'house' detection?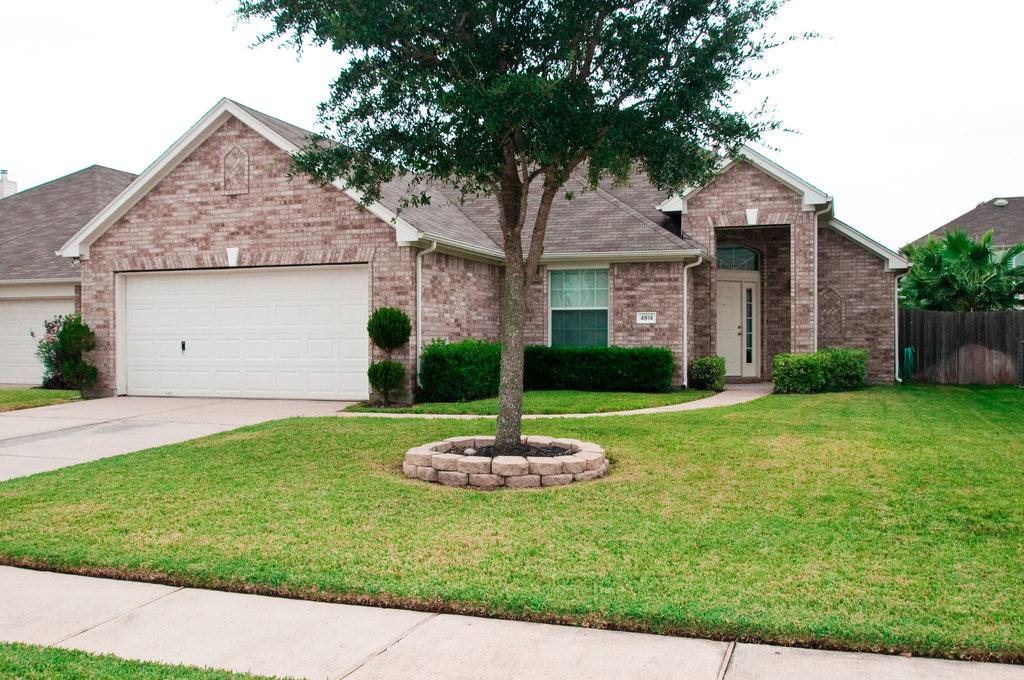
bbox=(59, 99, 913, 406)
